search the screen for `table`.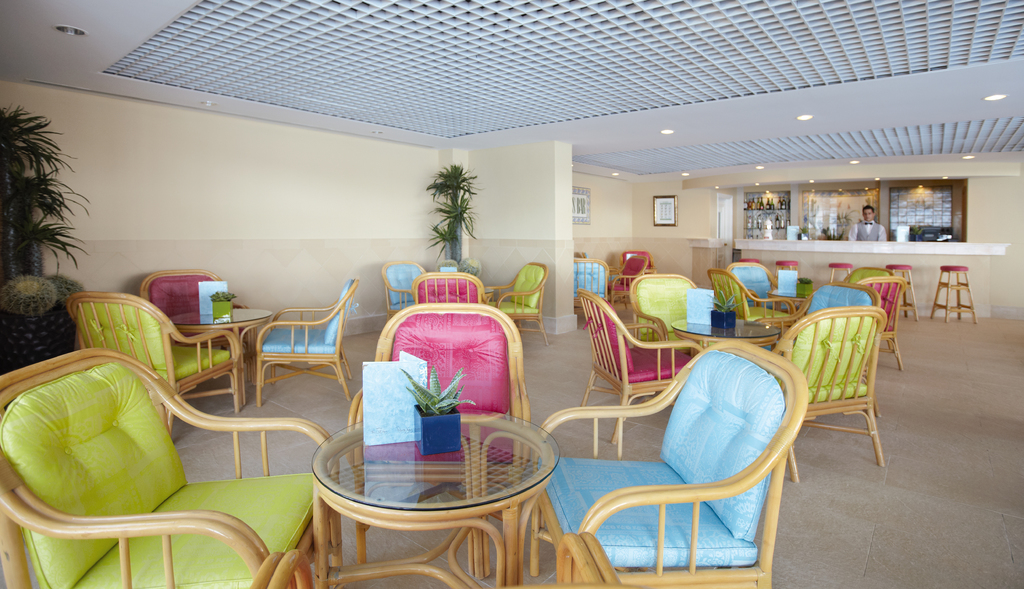
Found at x1=308 y1=397 x2=580 y2=577.
